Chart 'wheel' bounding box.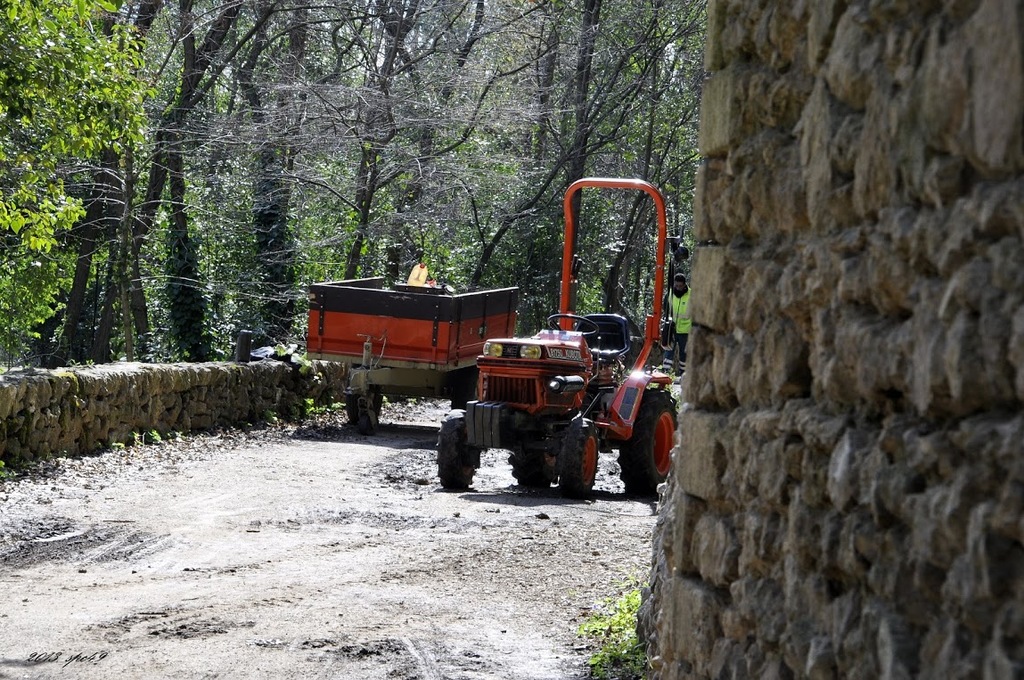
Charted: bbox=[503, 423, 551, 489].
